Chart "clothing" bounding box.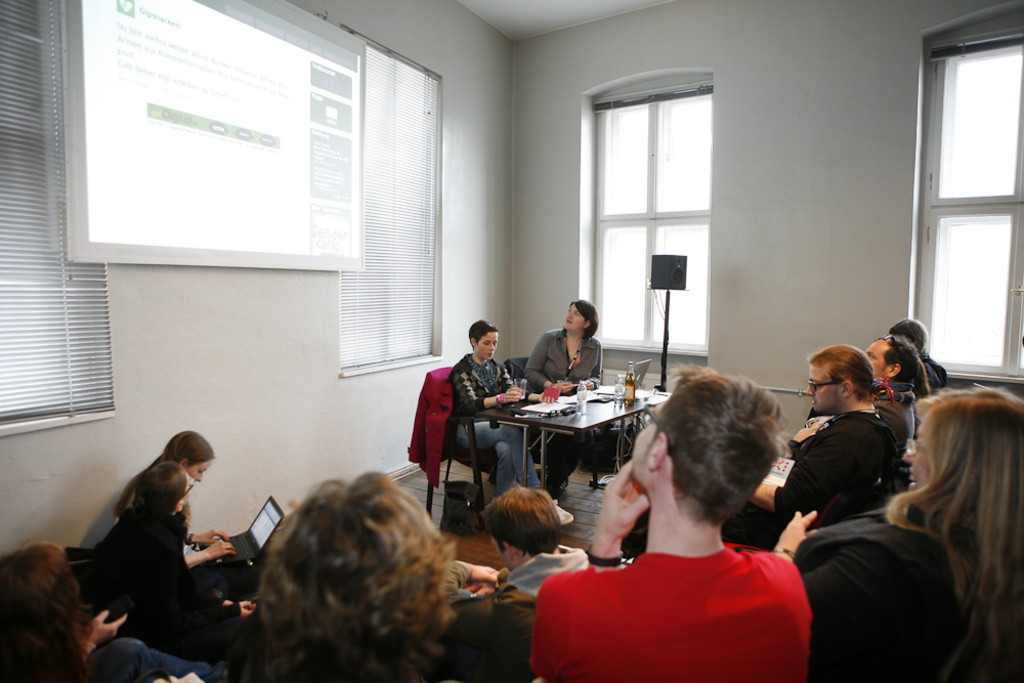
Charted: bbox=[799, 502, 1015, 682].
